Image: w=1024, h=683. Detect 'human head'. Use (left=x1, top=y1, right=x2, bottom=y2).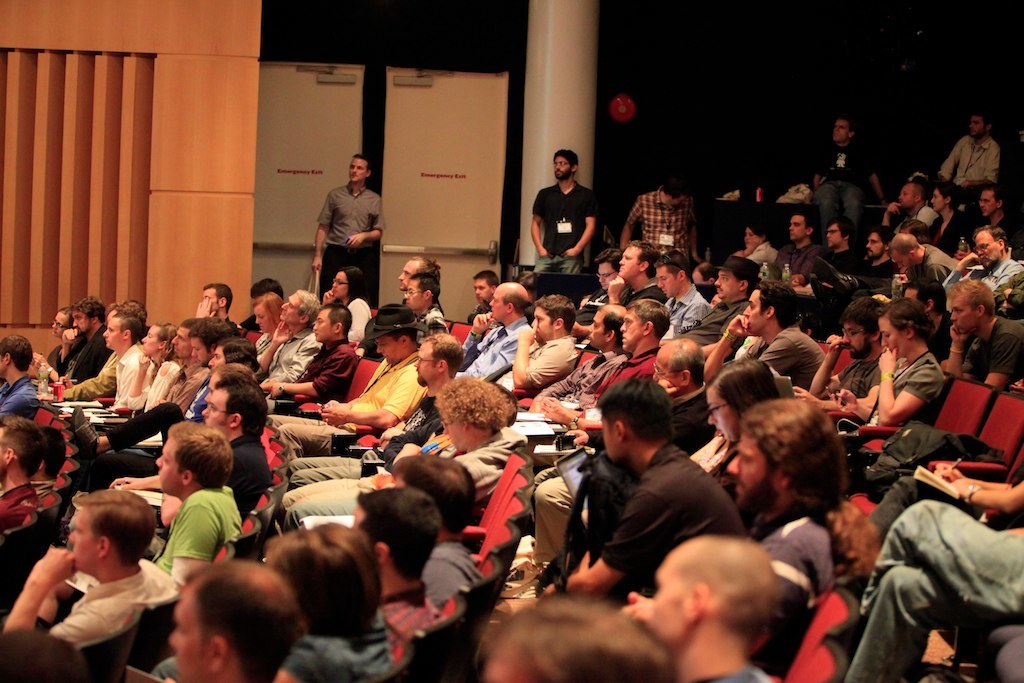
(left=594, top=379, right=678, bottom=462).
